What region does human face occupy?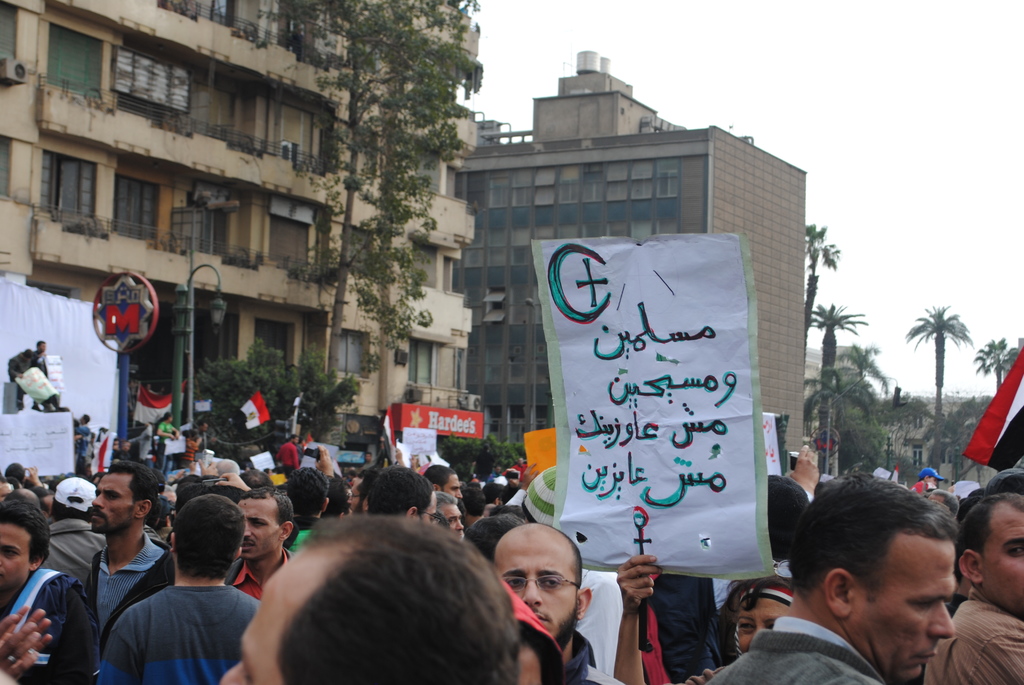
select_region(987, 512, 1023, 619).
